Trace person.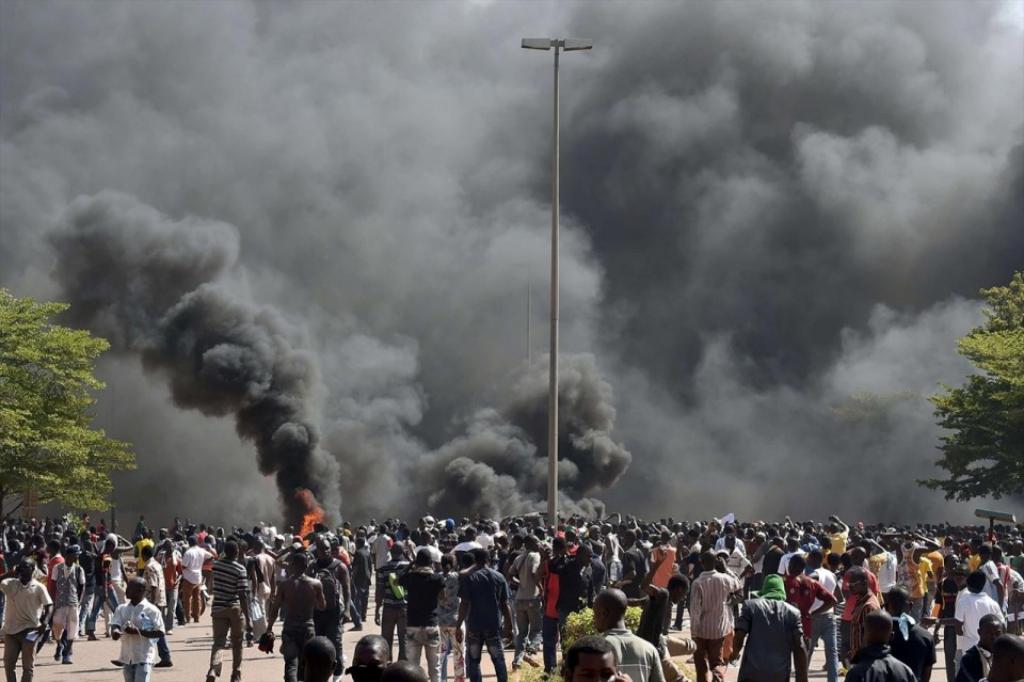
Traced to box=[852, 612, 918, 681].
